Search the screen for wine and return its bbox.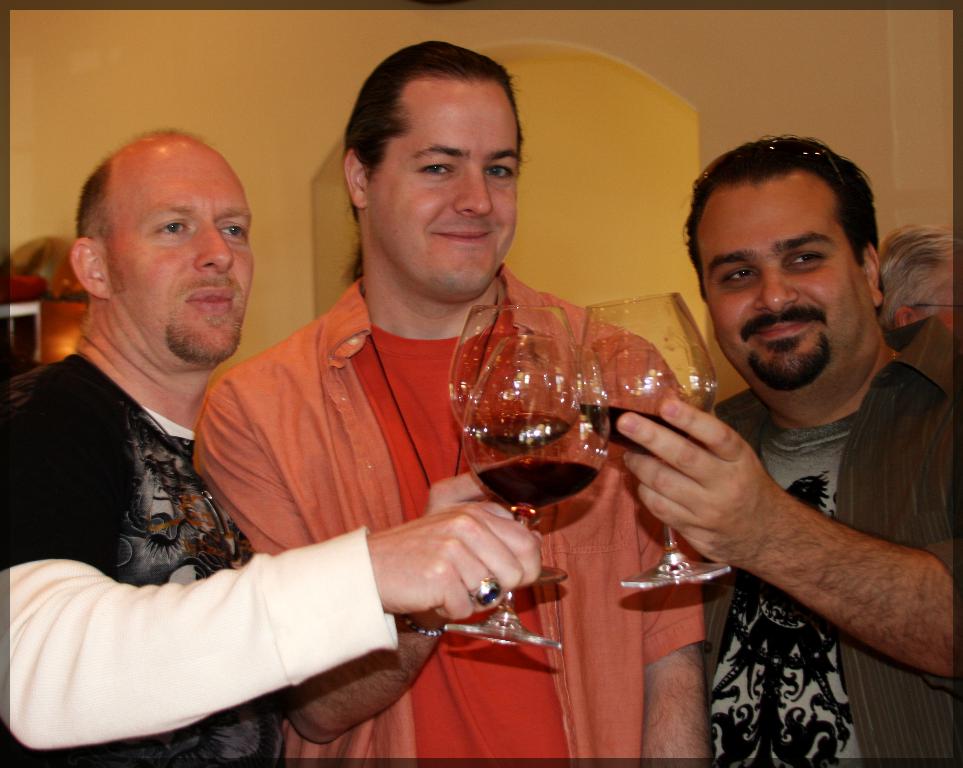
Found: bbox=[575, 397, 691, 462].
